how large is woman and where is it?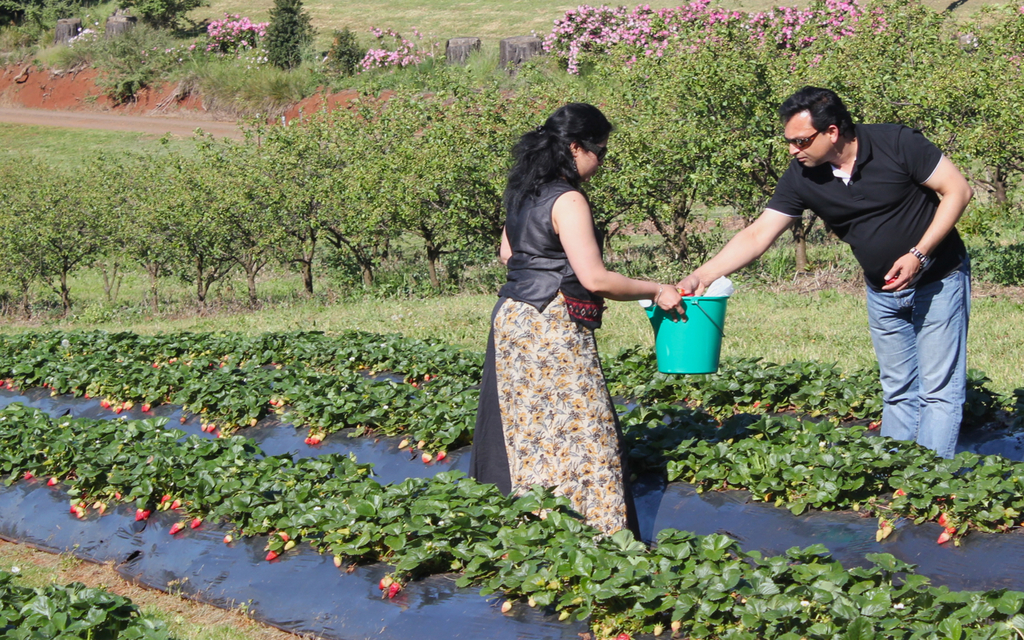
Bounding box: x1=479, y1=87, x2=654, y2=538.
